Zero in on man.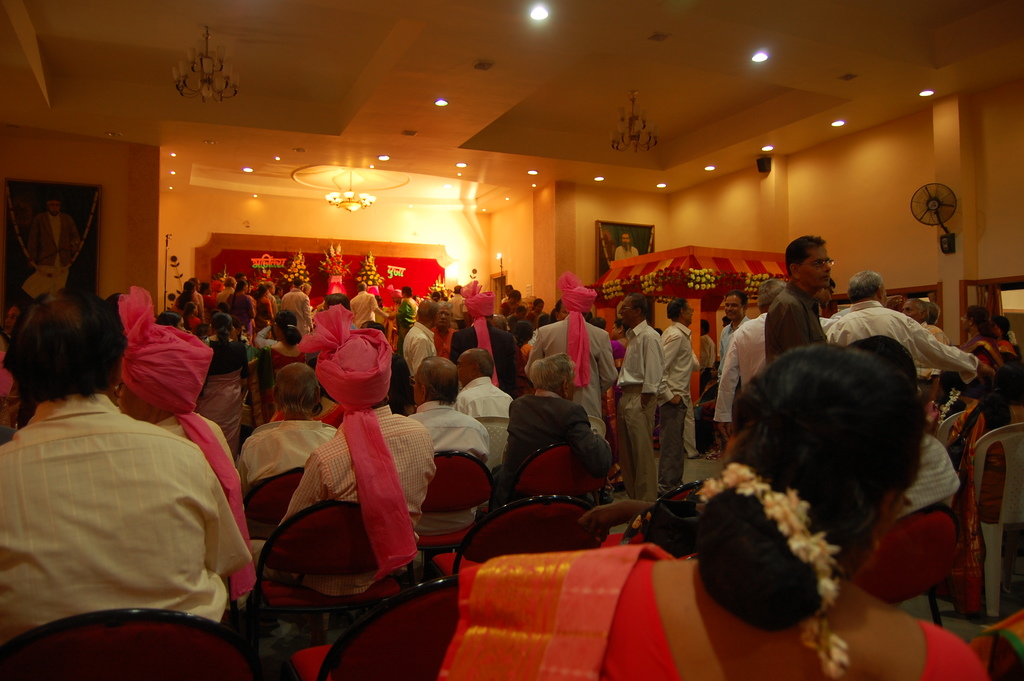
Zeroed in: [x1=929, y1=299, x2=943, y2=326].
